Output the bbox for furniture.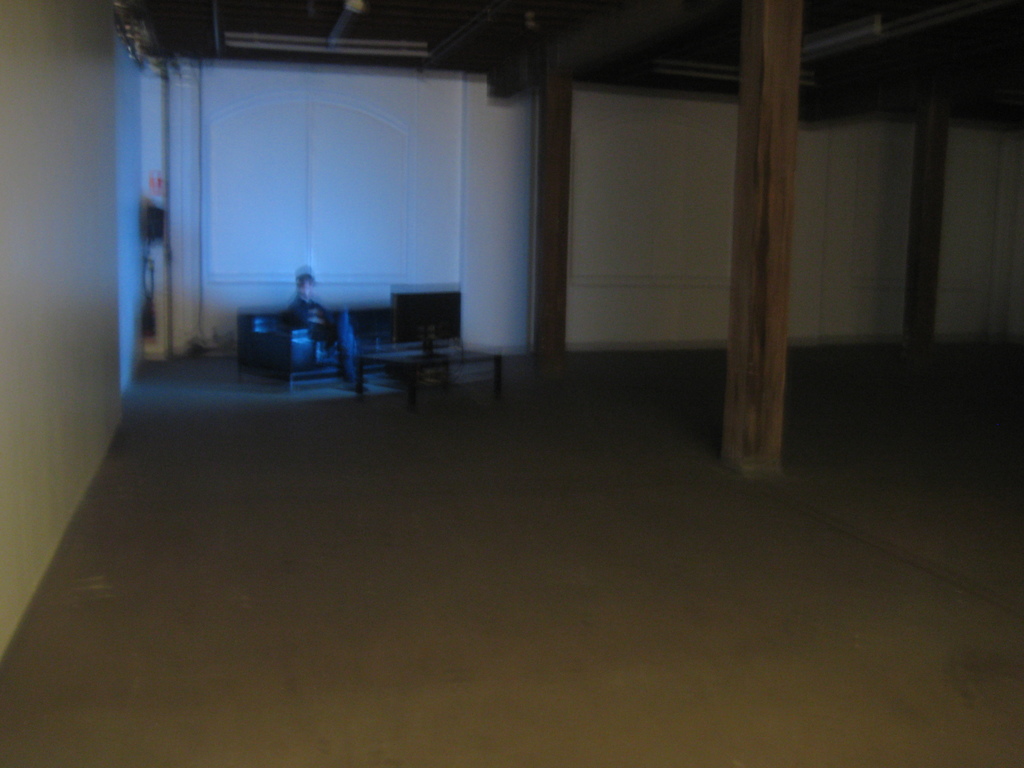
region(236, 308, 391, 390).
